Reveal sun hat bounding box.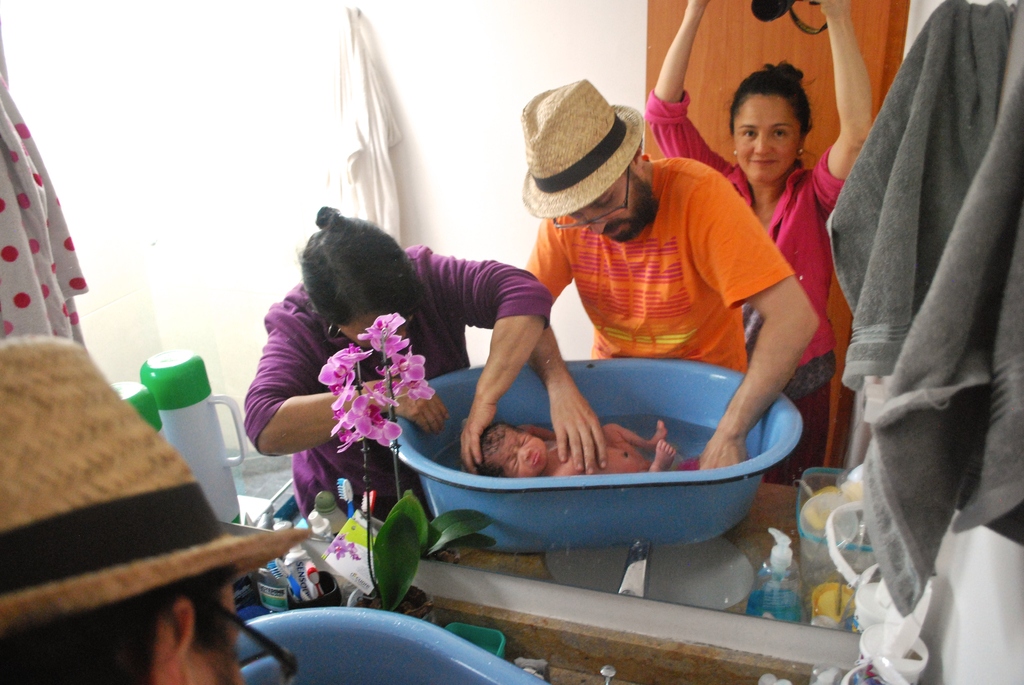
Revealed: crop(520, 81, 645, 223).
